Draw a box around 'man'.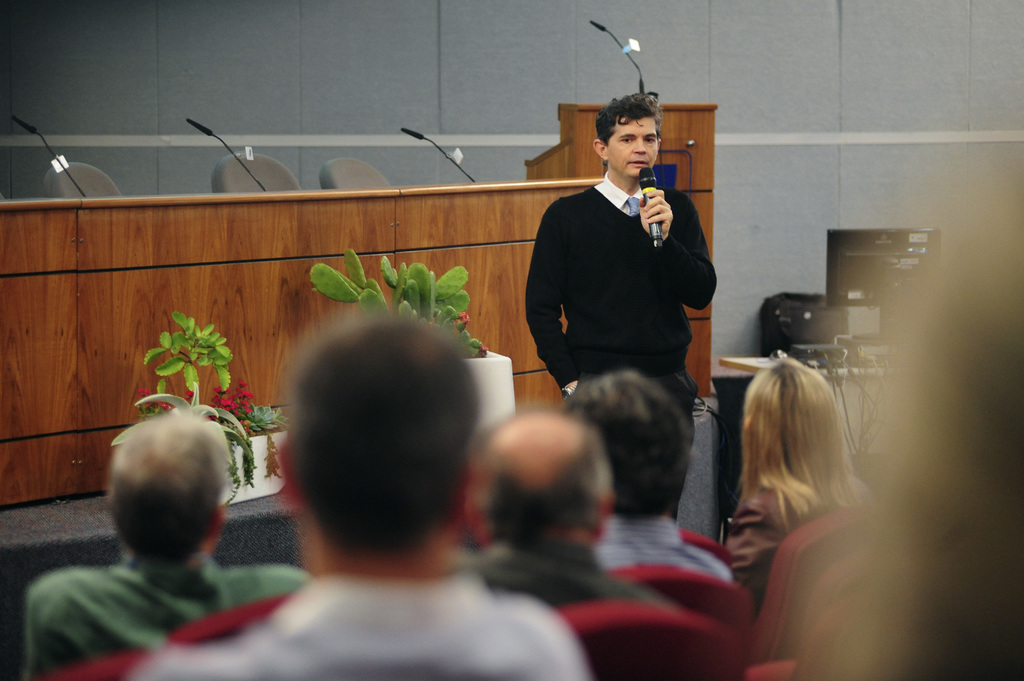
[558,364,738,592].
